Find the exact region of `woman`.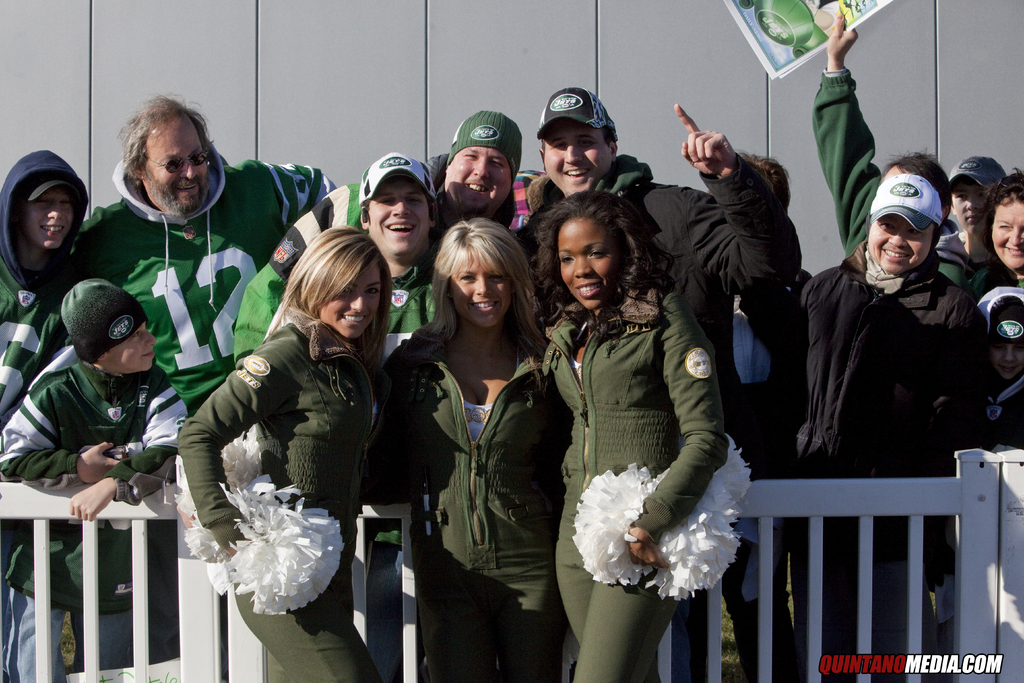
Exact region: {"x1": 182, "y1": 227, "x2": 393, "y2": 682}.
